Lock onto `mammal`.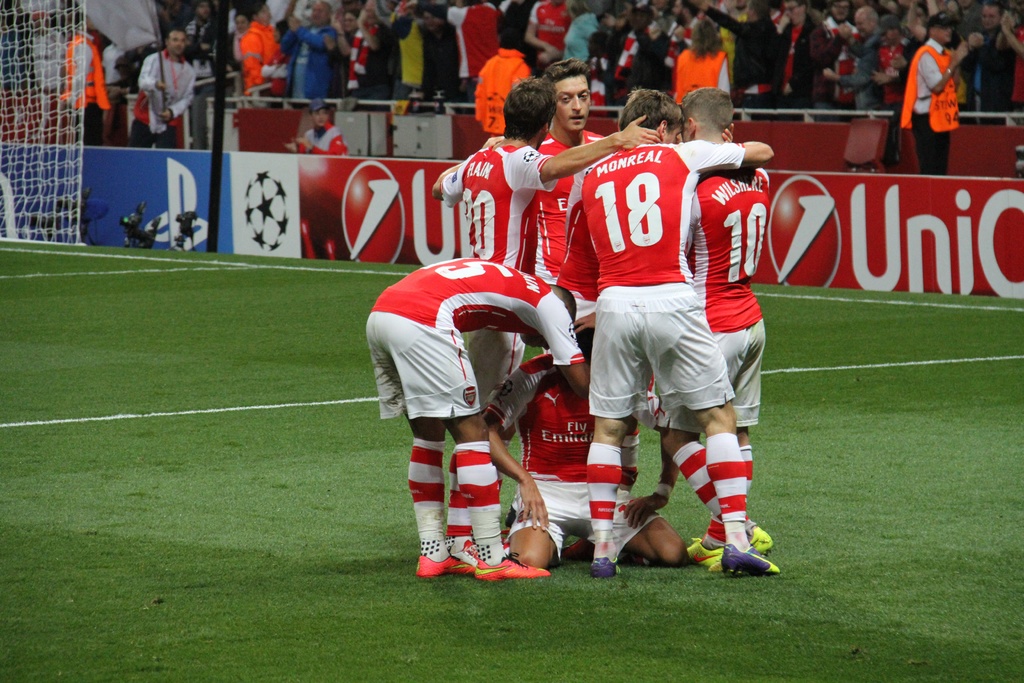
Locked: region(99, 34, 133, 84).
